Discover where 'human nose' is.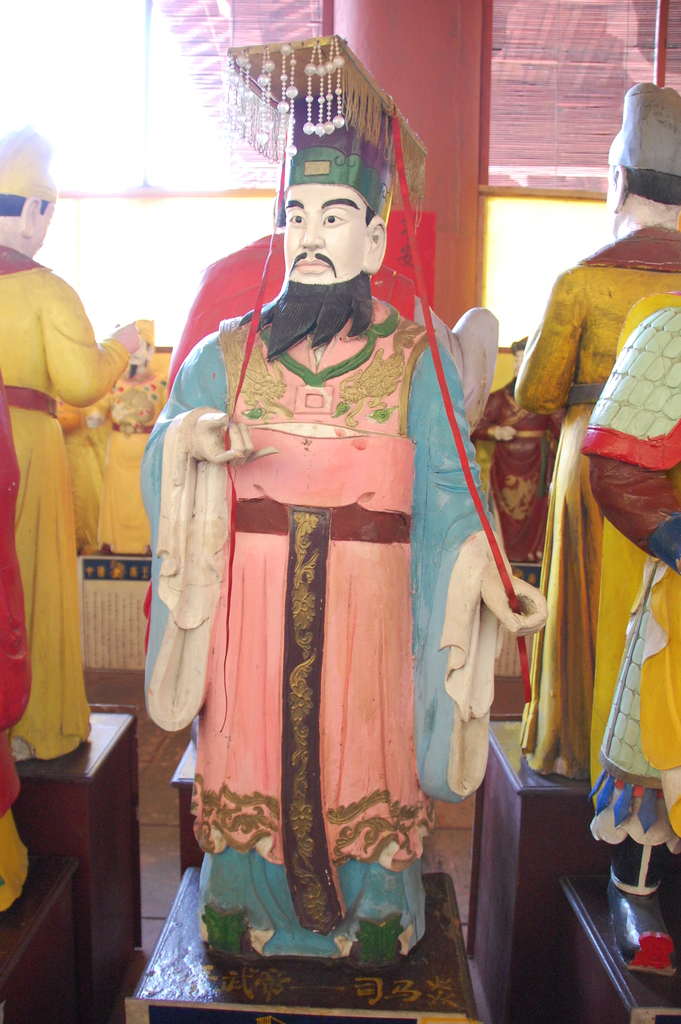
Discovered at (x1=300, y1=215, x2=323, y2=248).
